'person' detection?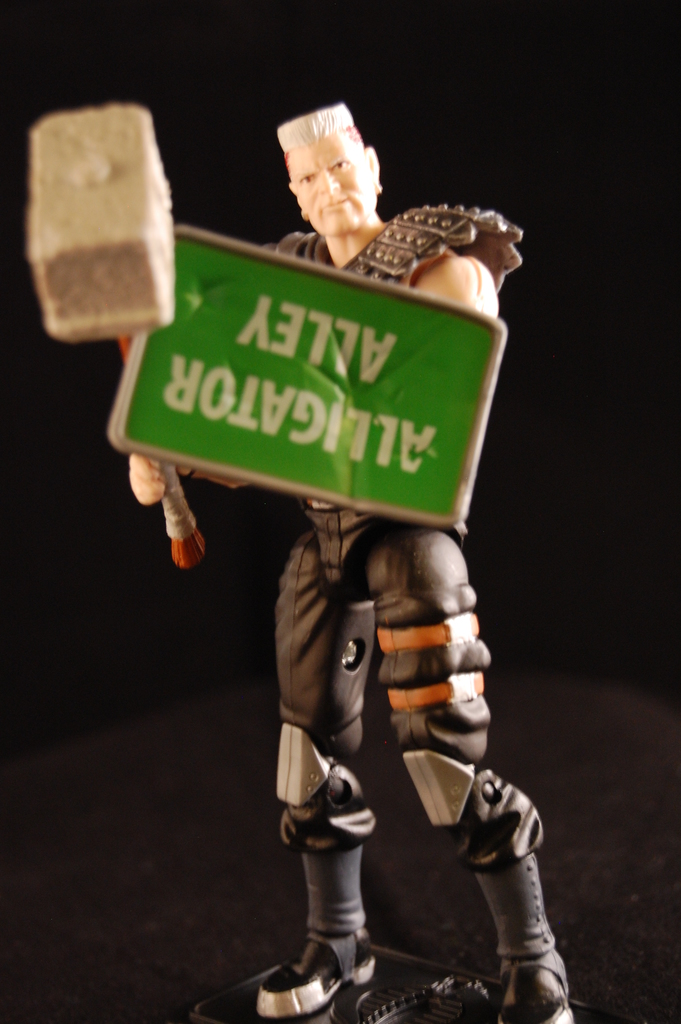
[101, 233, 571, 991]
